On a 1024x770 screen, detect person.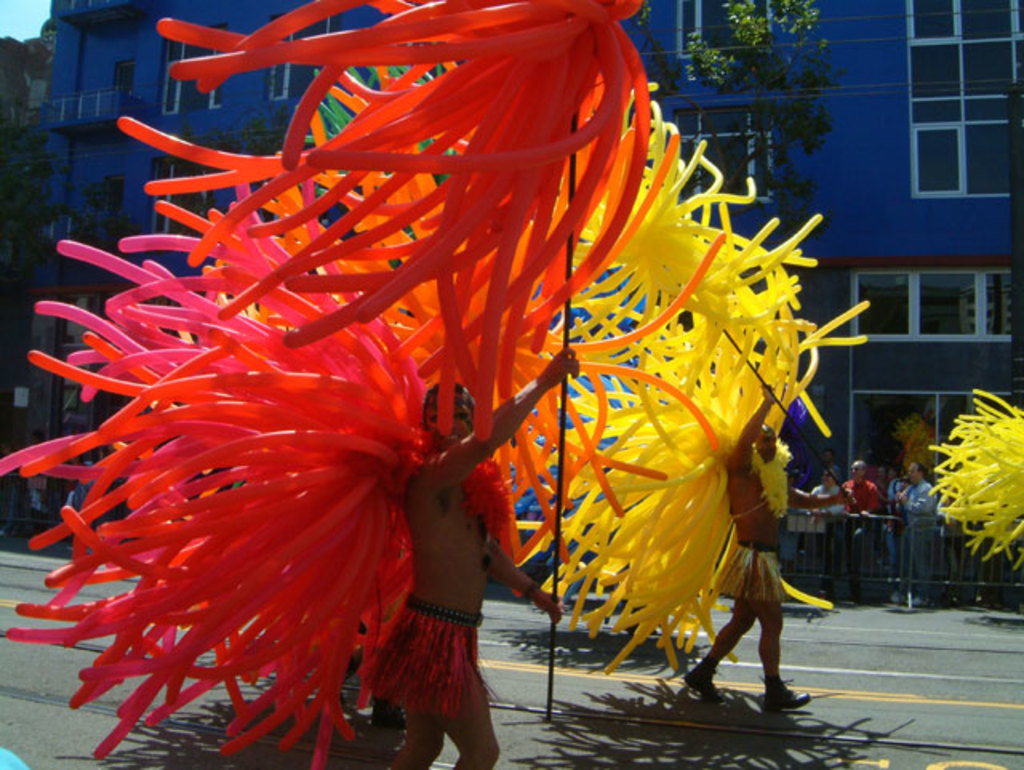
detection(387, 339, 581, 768).
